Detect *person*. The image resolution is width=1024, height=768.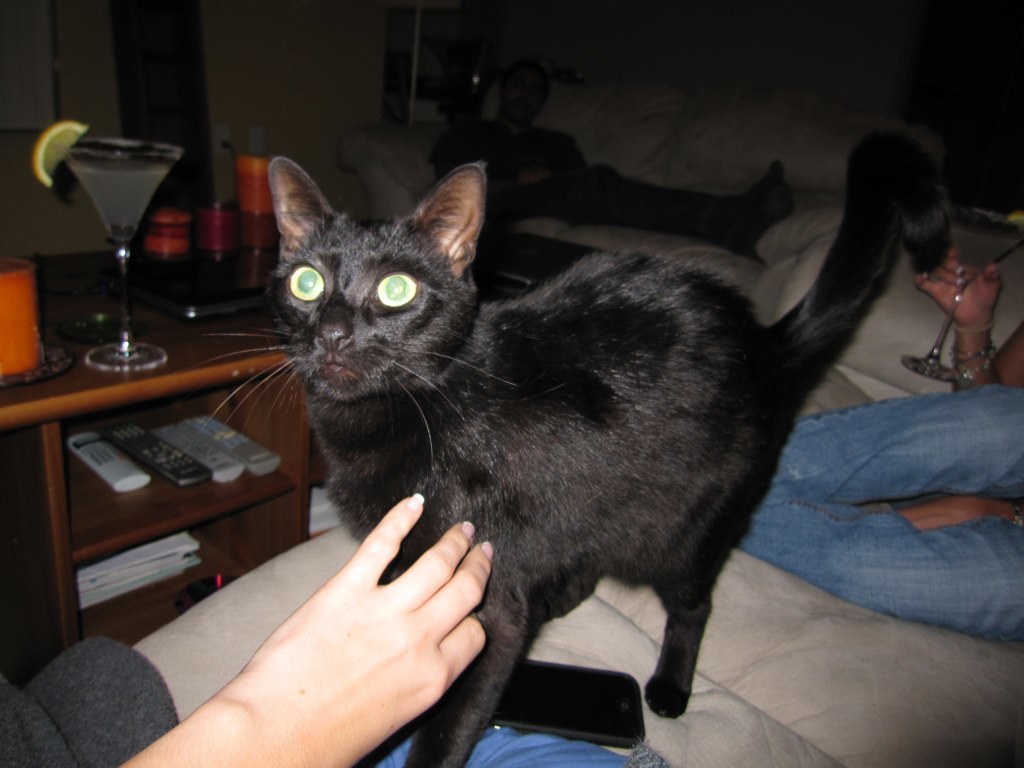
locate(732, 245, 1023, 637).
